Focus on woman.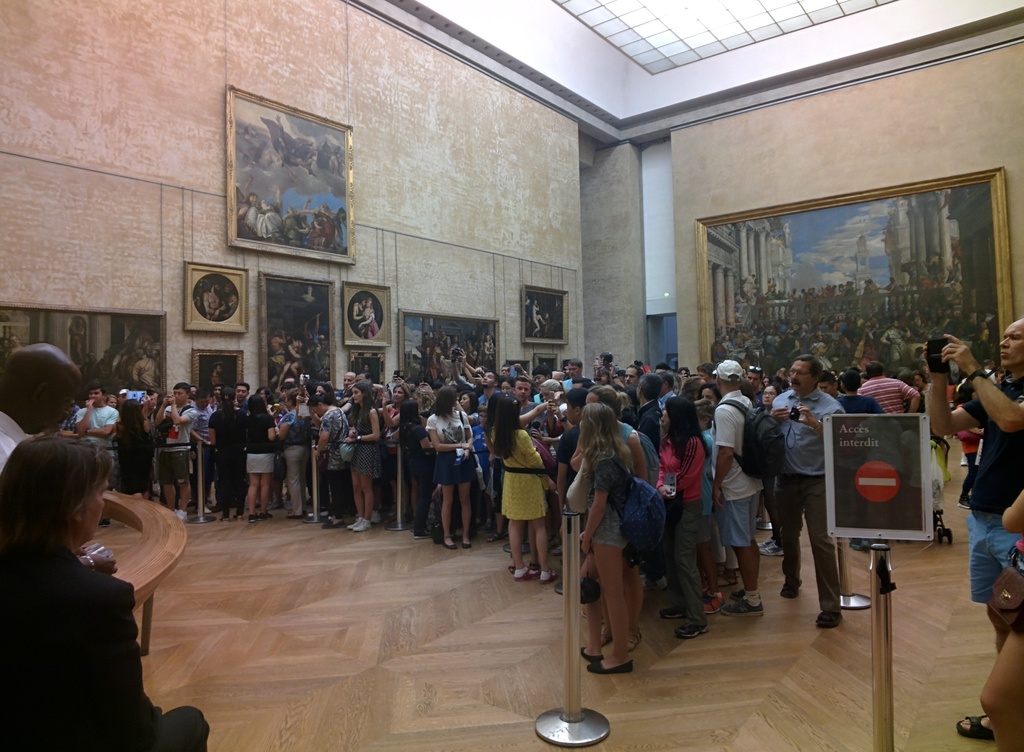
Focused at detection(341, 377, 383, 535).
